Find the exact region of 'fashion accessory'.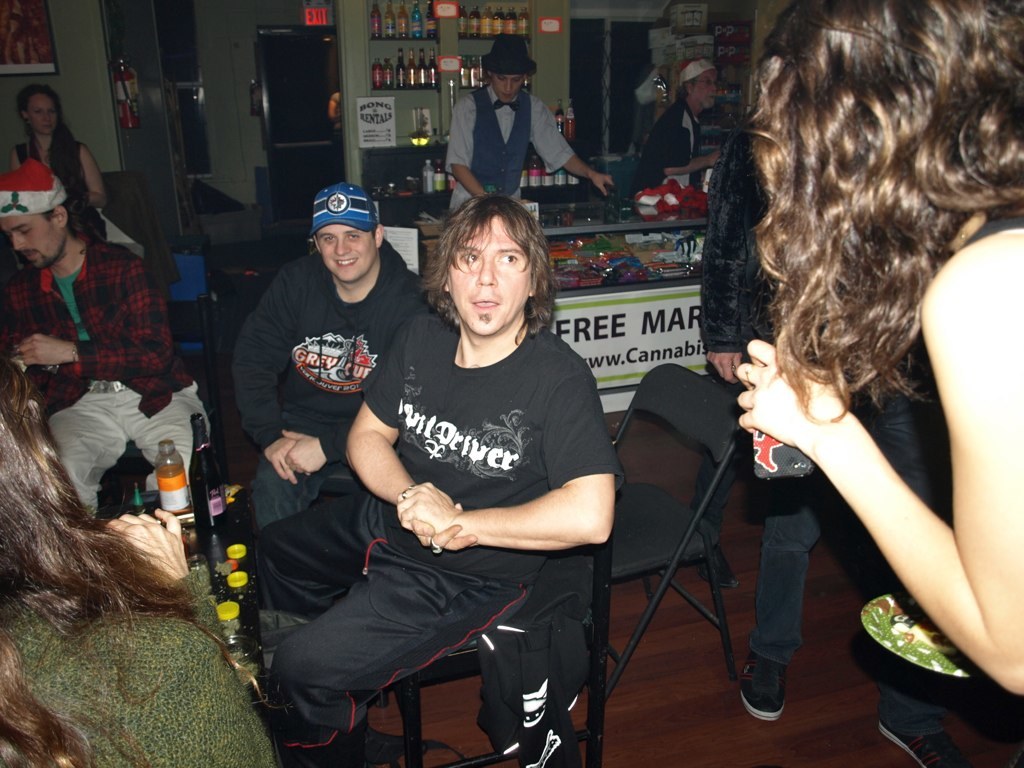
Exact region: crop(84, 379, 127, 392).
